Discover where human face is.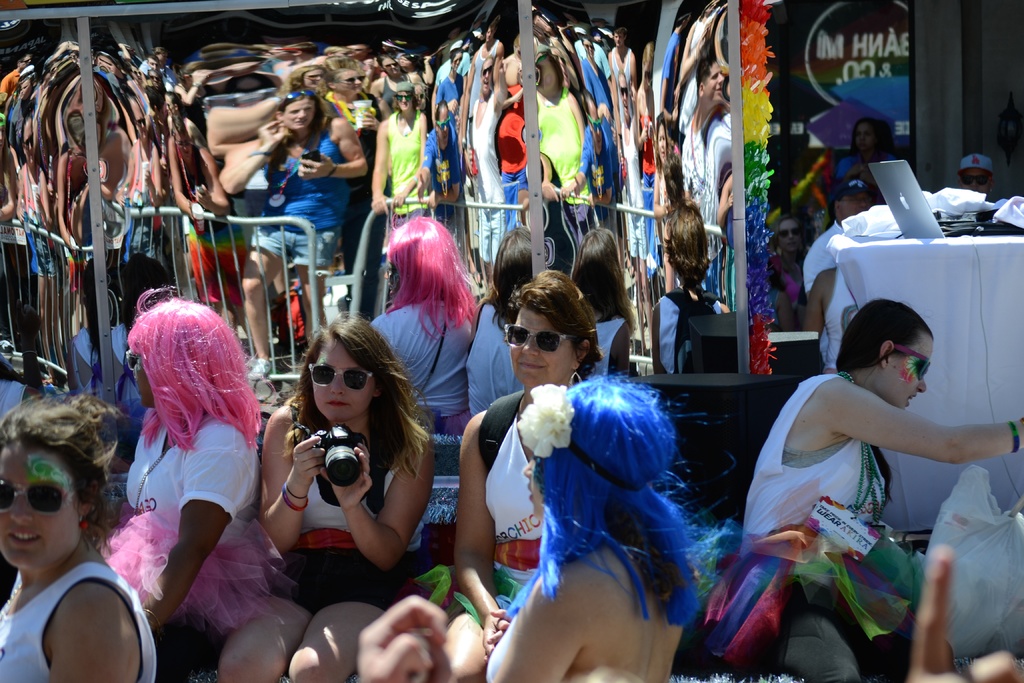
Discovered at select_region(841, 188, 871, 215).
